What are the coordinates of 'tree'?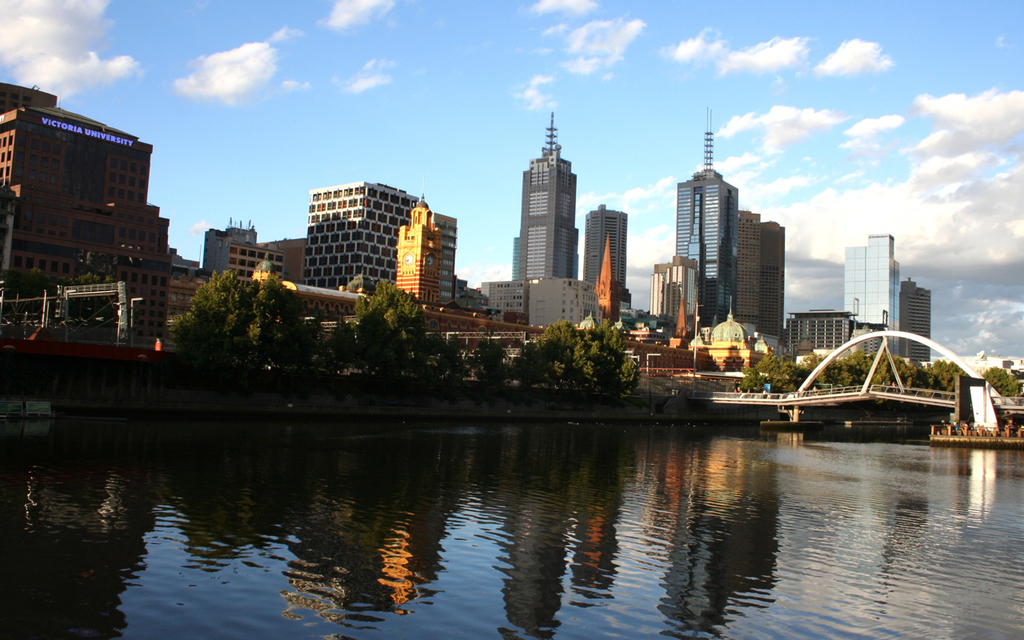
(x1=346, y1=277, x2=436, y2=377).
